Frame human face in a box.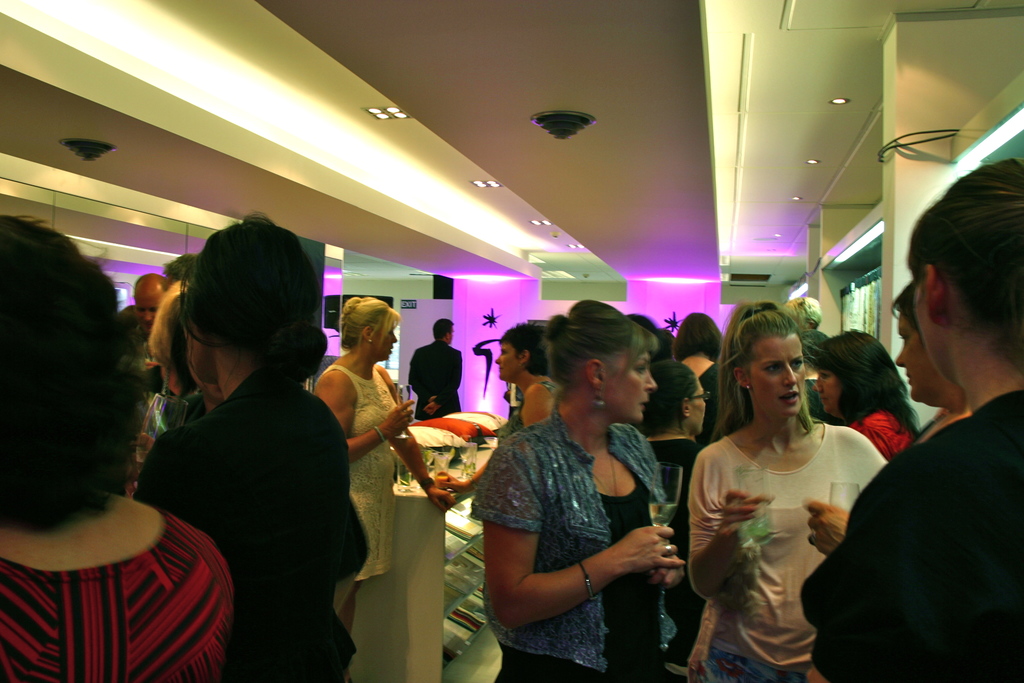
(x1=813, y1=365, x2=846, y2=416).
